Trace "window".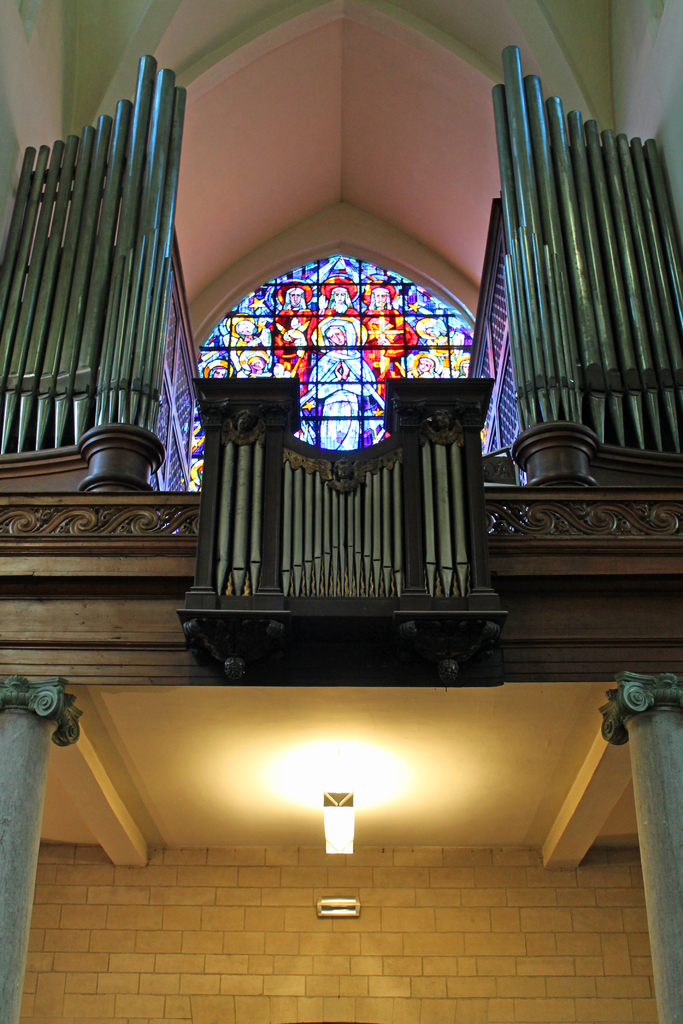
Traced to x1=254, y1=234, x2=424, y2=466.
